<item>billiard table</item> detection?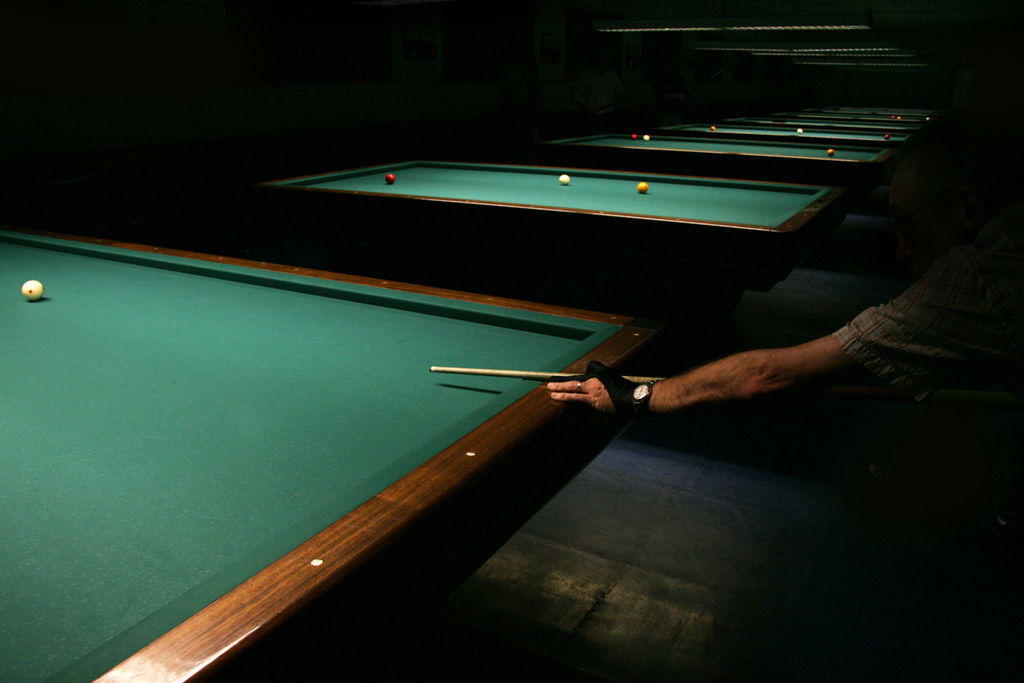
[x1=710, y1=109, x2=939, y2=140]
